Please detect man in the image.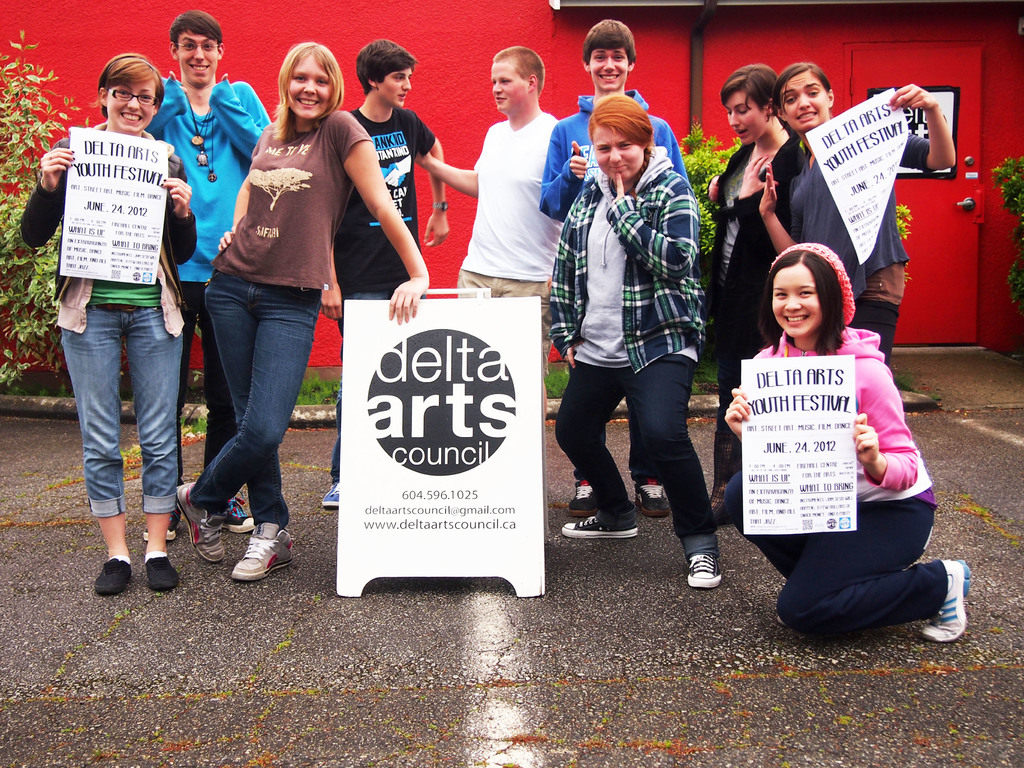
<box>318,43,441,502</box>.
